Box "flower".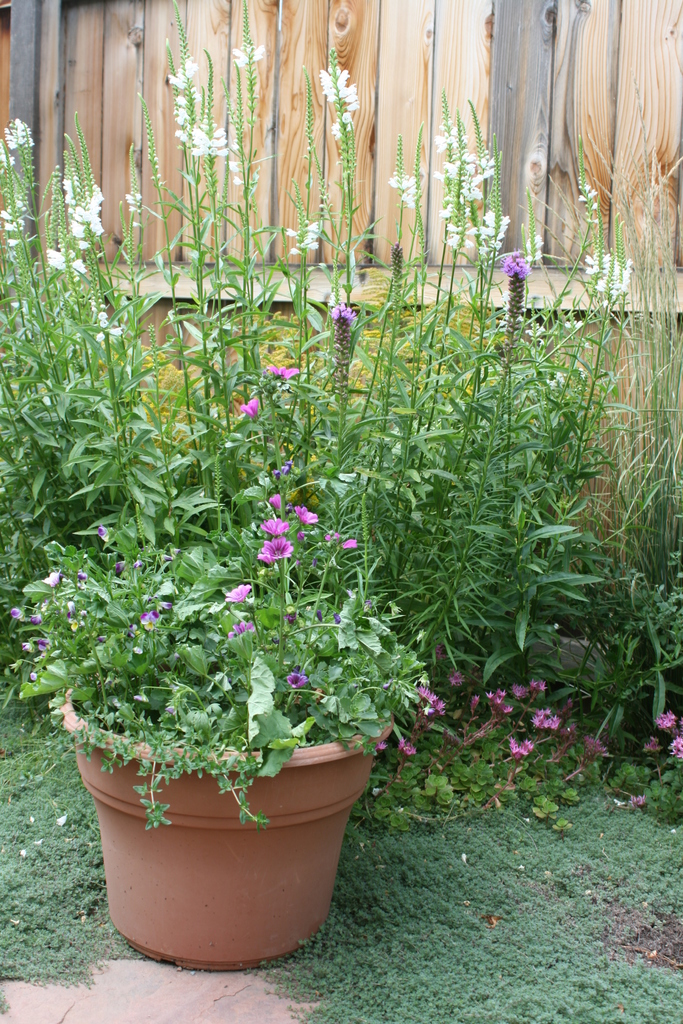
bbox=(226, 619, 255, 640).
